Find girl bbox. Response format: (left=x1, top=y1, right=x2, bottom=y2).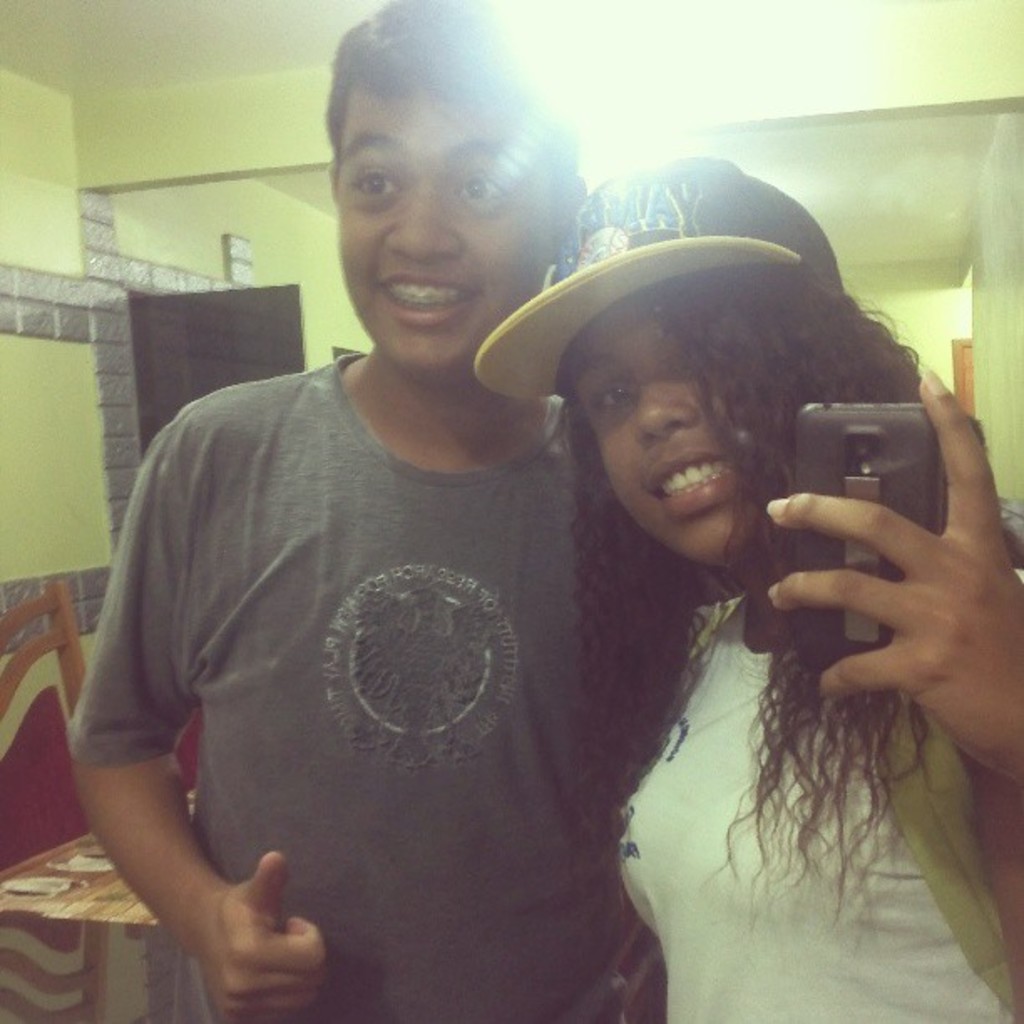
(left=467, top=154, right=1022, bottom=1022).
